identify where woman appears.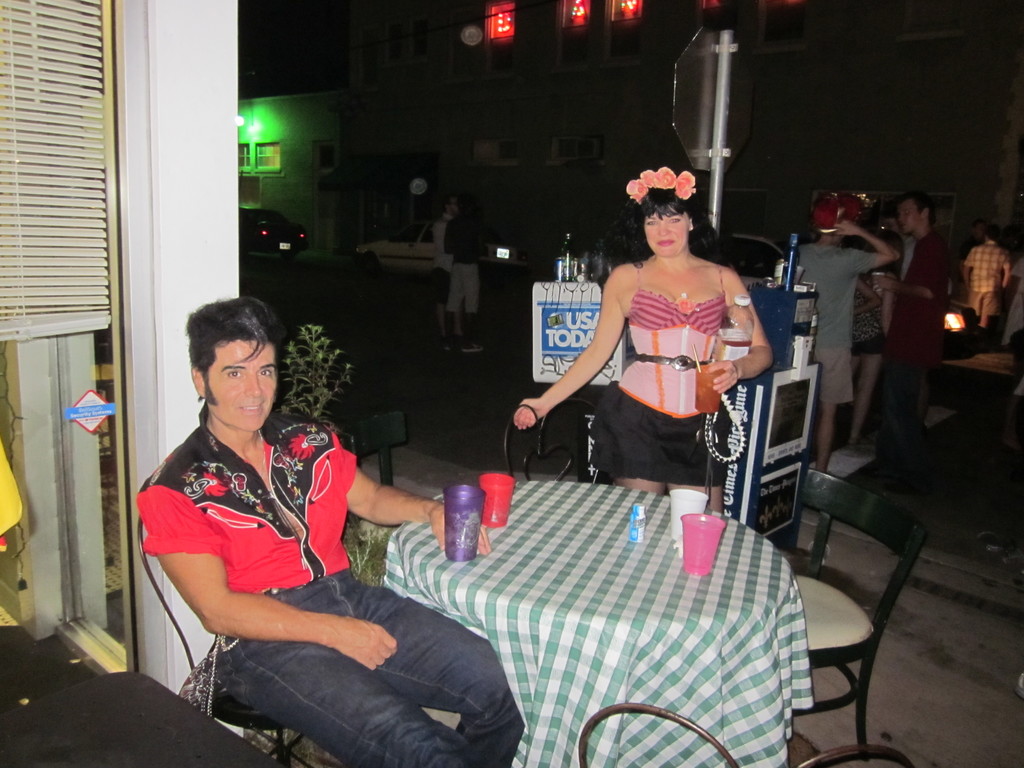
Appears at <box>536,177,771,536</box>.
